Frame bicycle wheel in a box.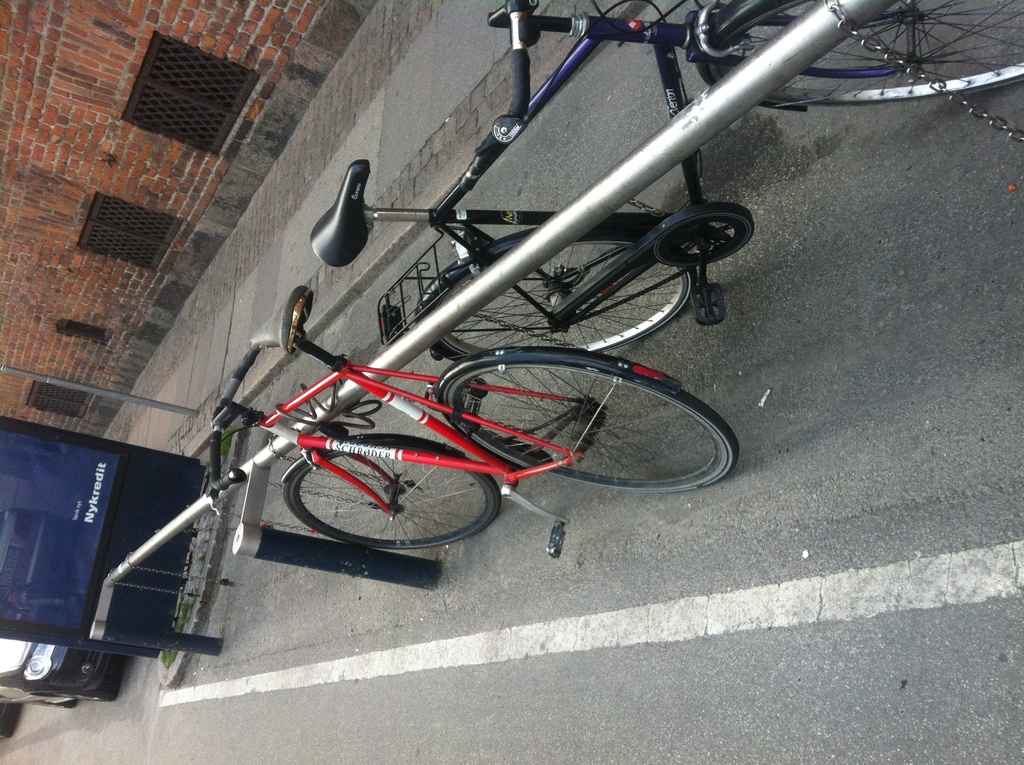
x1=387 y1=328 x2=746 y2=523.
